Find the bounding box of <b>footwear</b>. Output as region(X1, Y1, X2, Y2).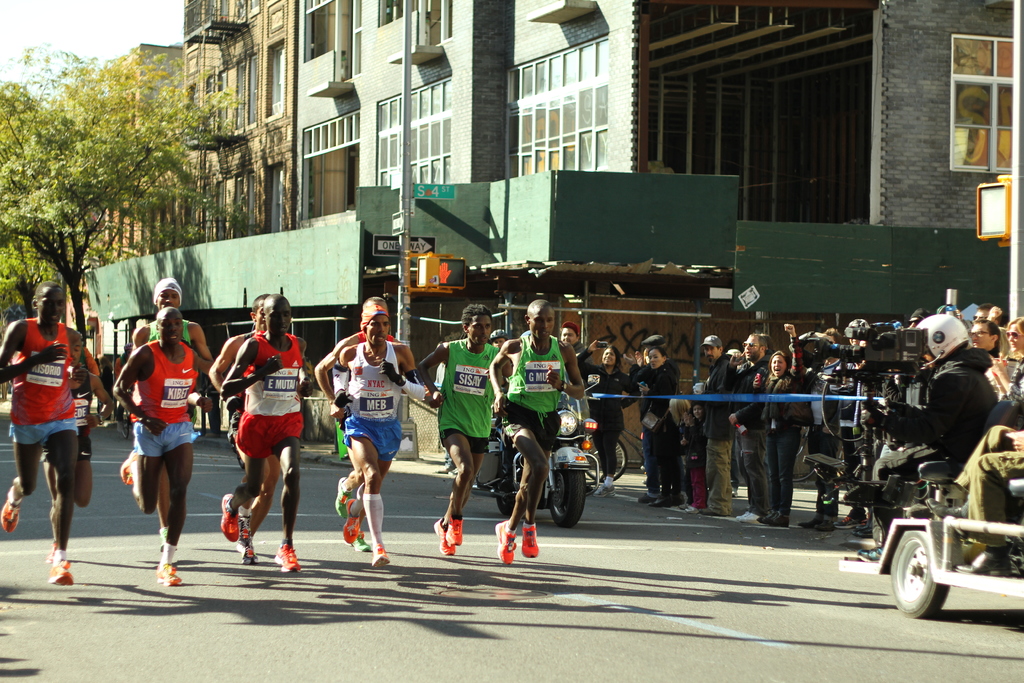
region(333, 474, 357, 520).
